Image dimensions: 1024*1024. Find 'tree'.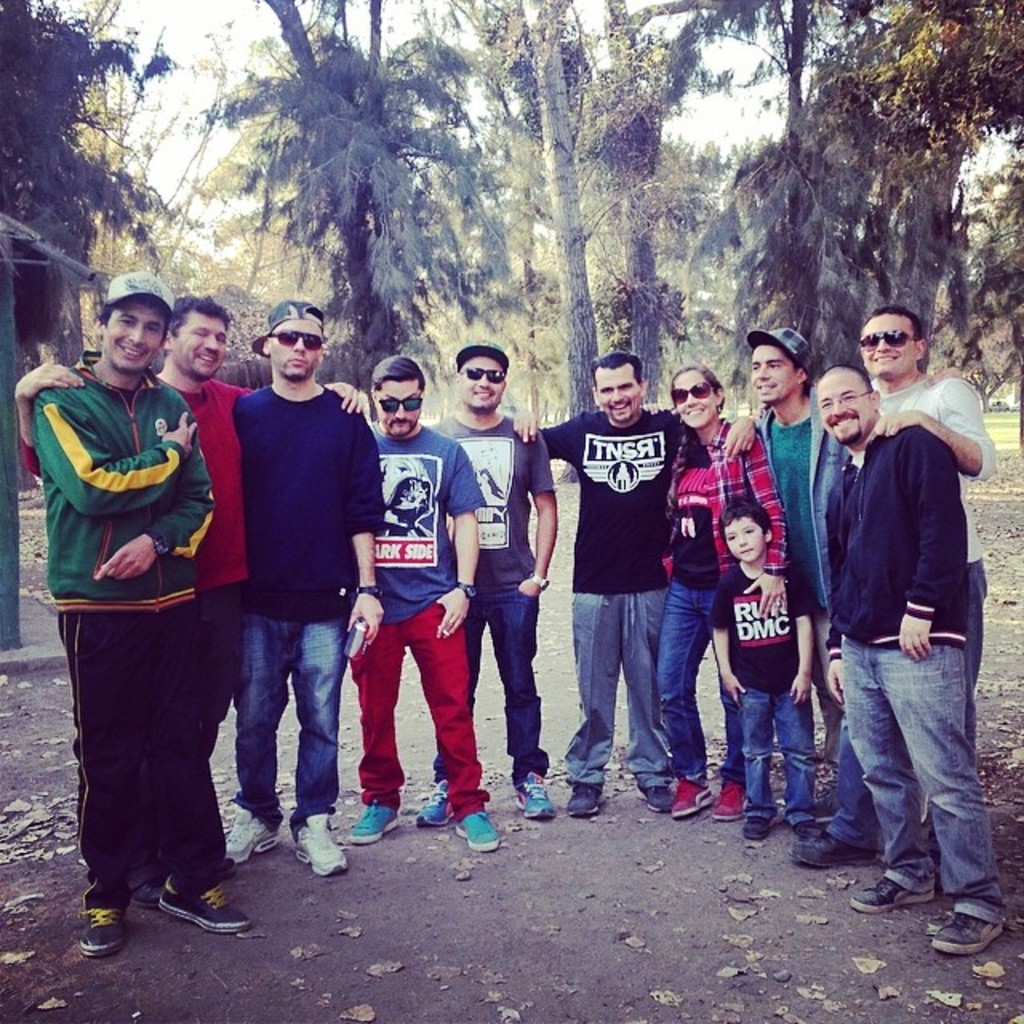
0/0/221/363.
